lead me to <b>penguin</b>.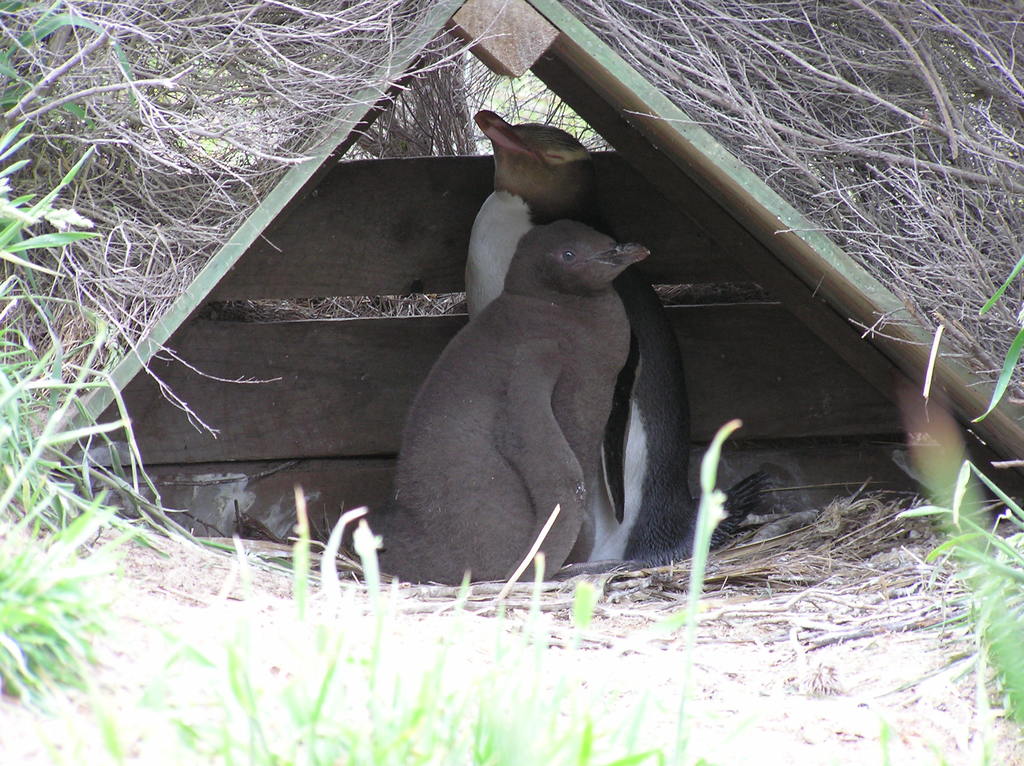
Lead to bbox=[373, 222, 652, 573].
